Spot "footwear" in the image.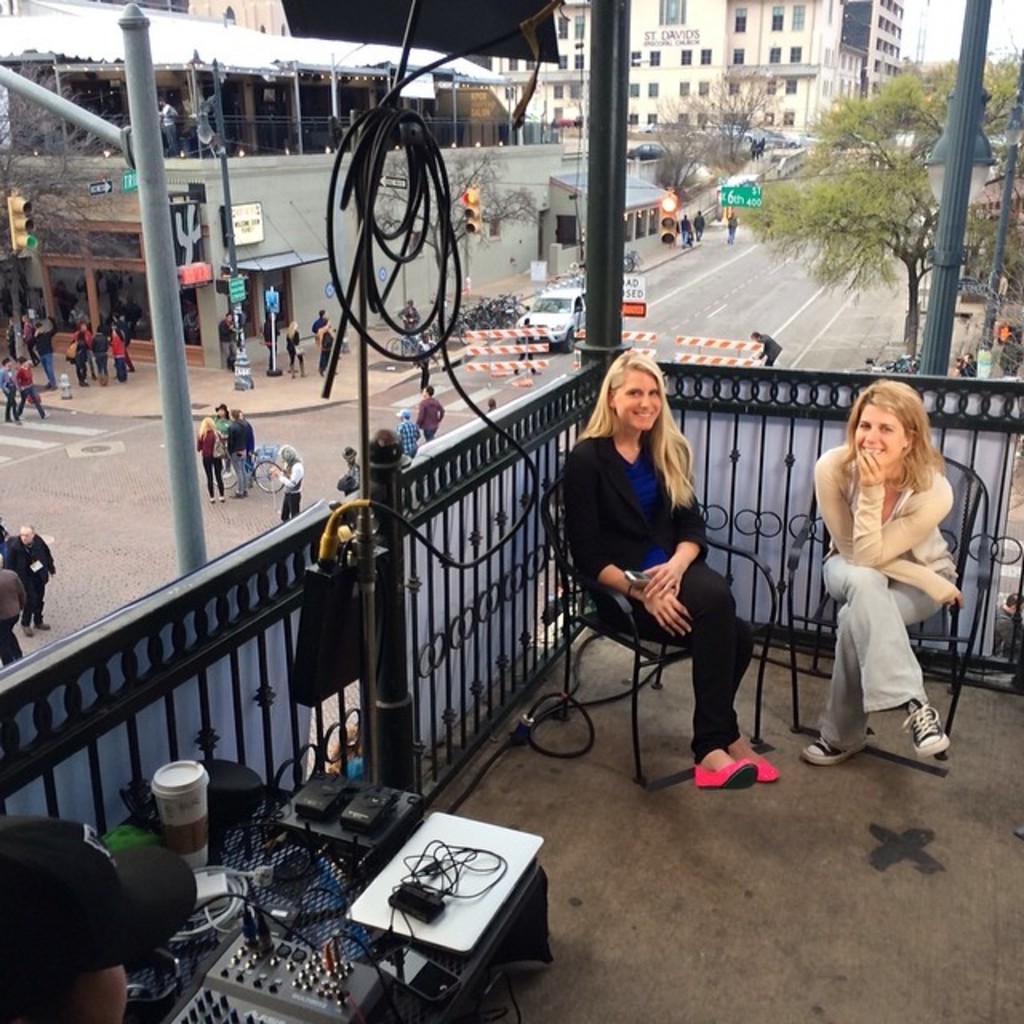
"footwear" found at bbox(798, 731, 875, 768).
